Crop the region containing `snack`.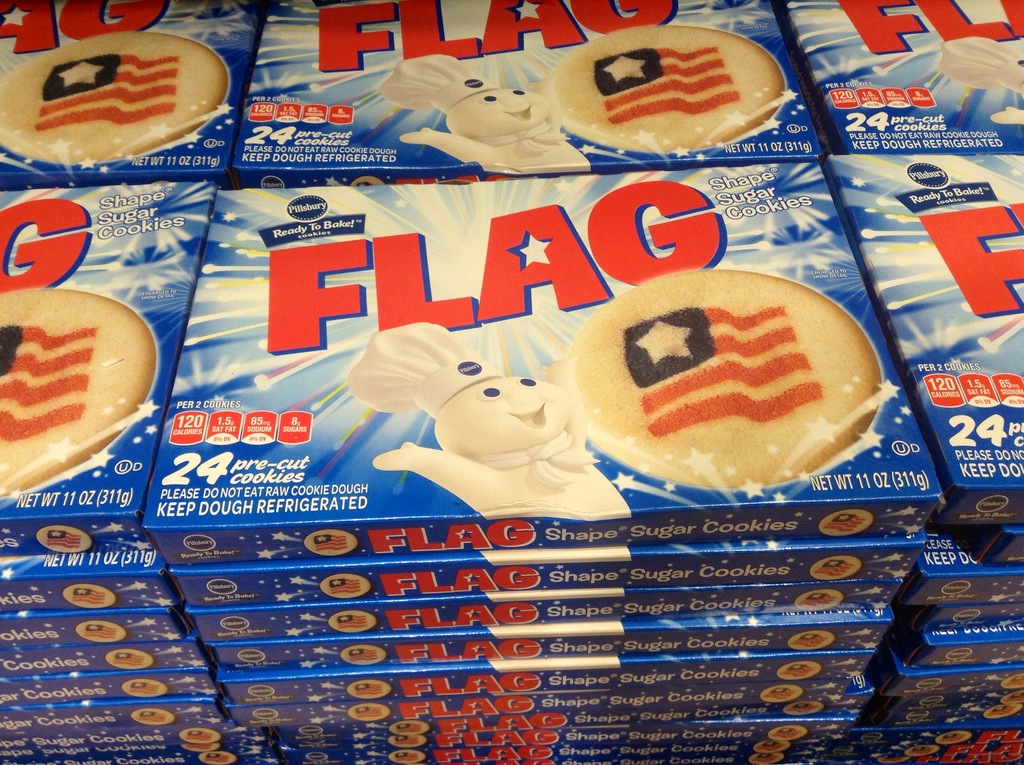
Crop region: <region>819, 508, 872, 533</region>.
